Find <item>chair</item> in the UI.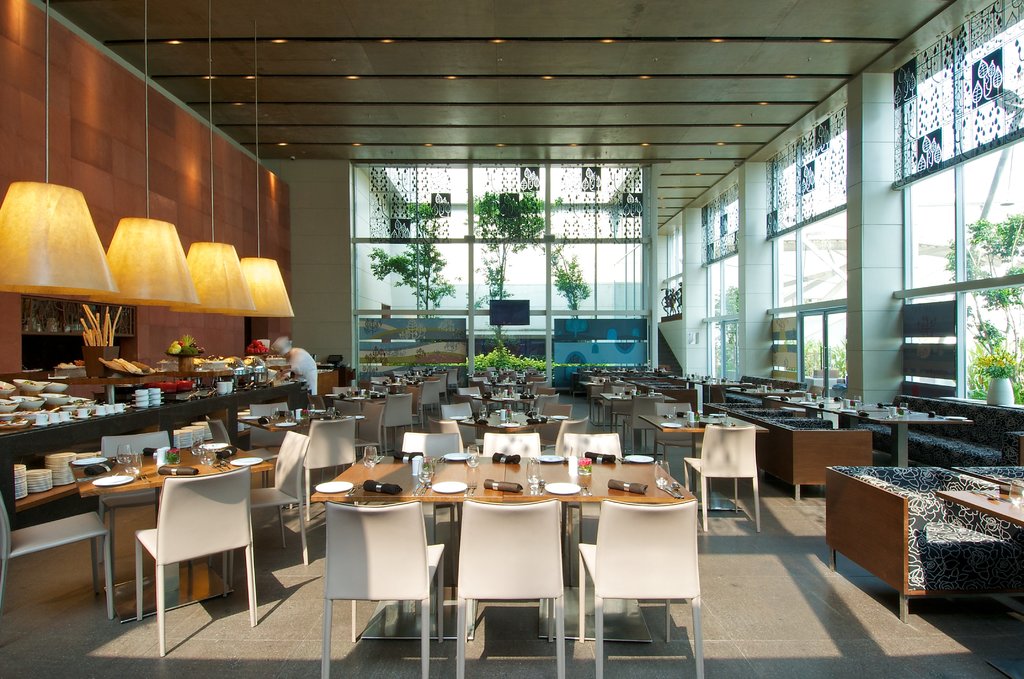
UI element at BBox(764, 410, 869, 500).
